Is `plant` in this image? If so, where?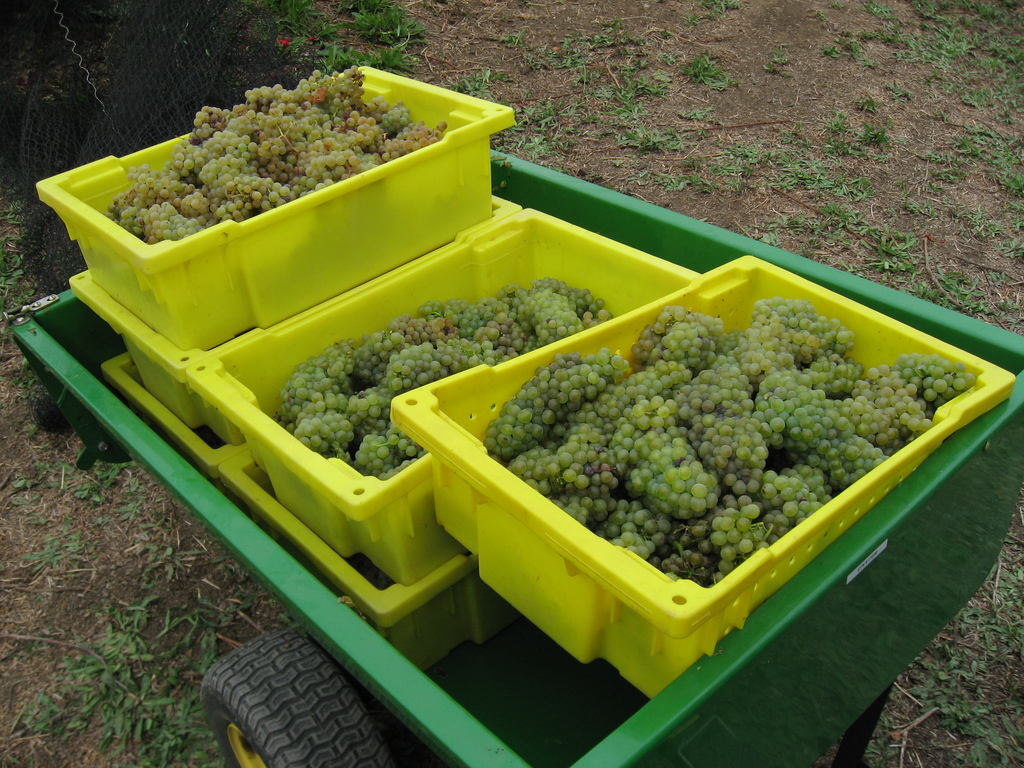
Yes, at bbox(662, 29, 669, 40).
